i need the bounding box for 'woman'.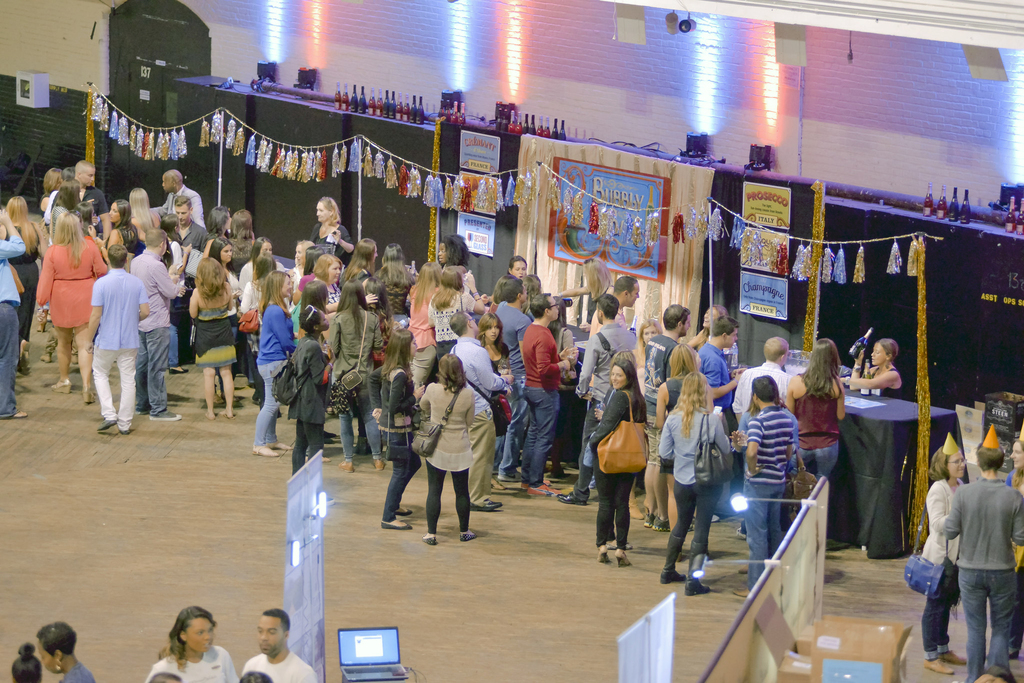
Here it is: rect(435, 236, 481, 304).
